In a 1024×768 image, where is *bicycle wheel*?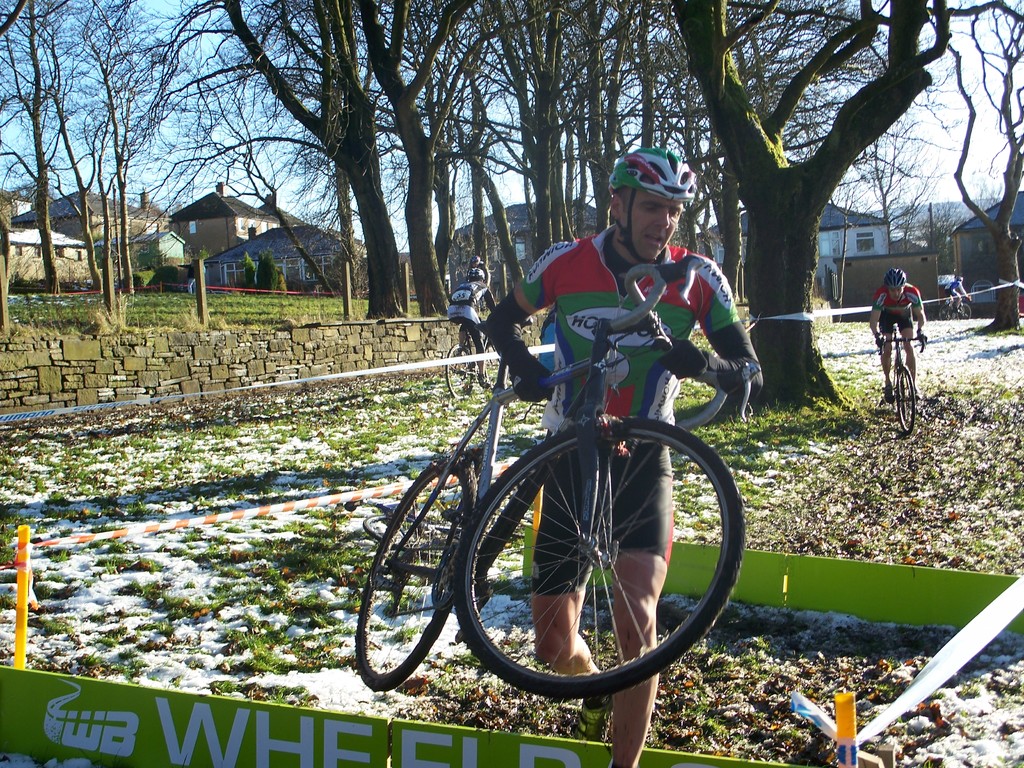
pyautogui.locateOnScreen(465, 424, 680, 716).
